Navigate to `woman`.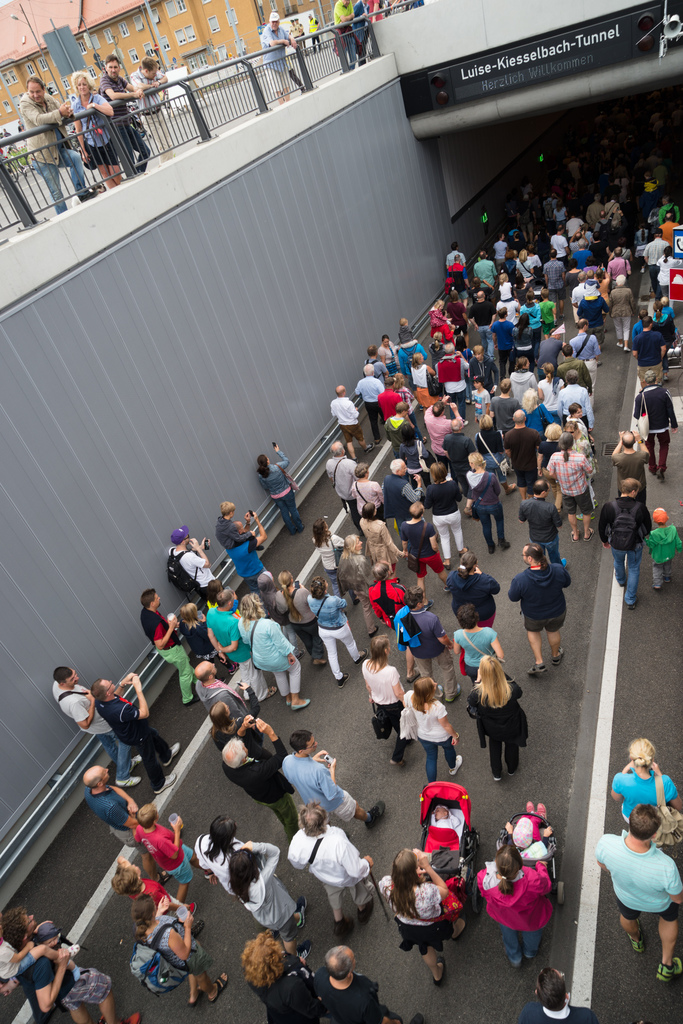
Navigation target: (left=646, top=302, right=676, bottom=381).
